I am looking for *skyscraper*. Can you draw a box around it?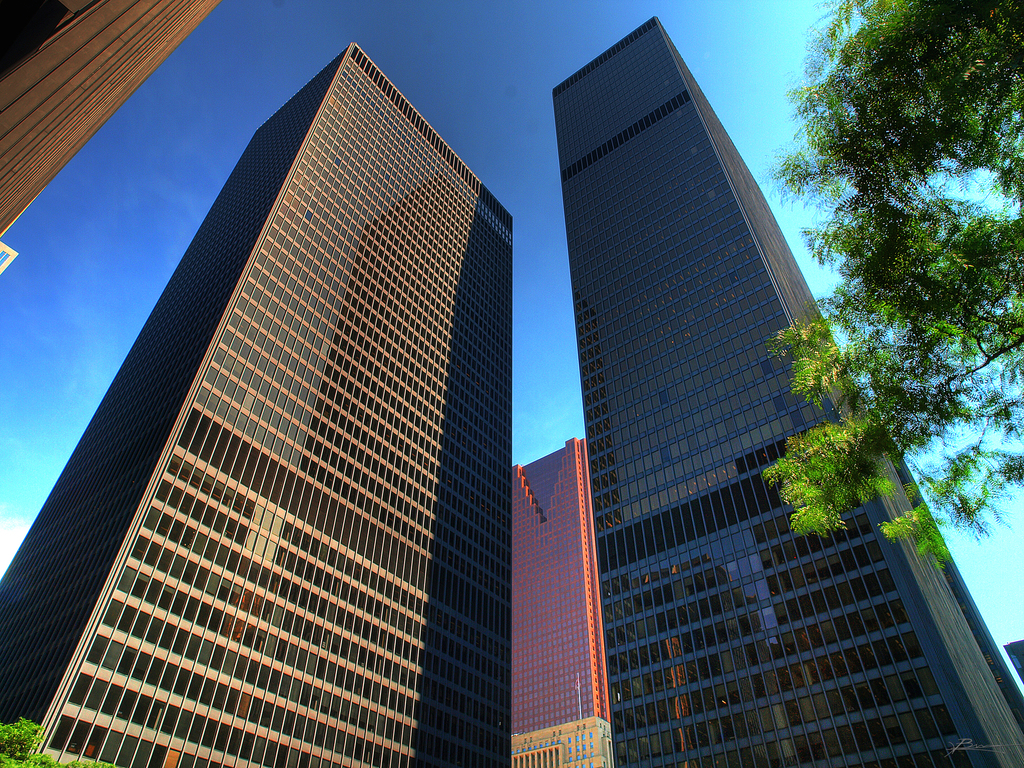
Sure, the bounding box is x1=552 y1=17 x2=1023 y2=767.
